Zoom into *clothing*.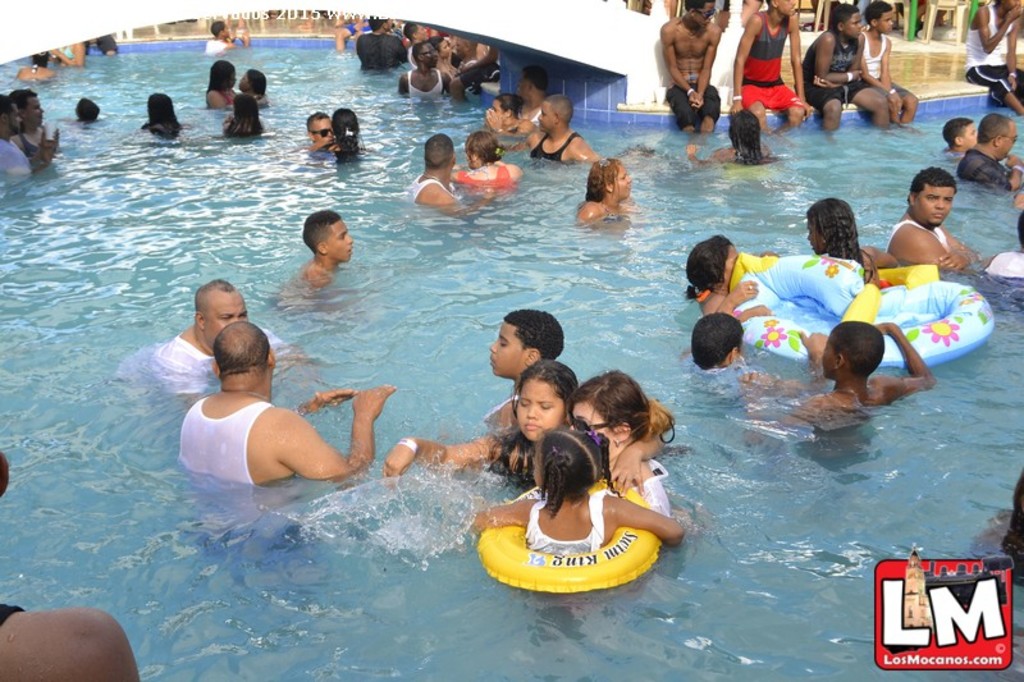
Zoom target: pyautogui.locateOnScreen(404, 61, 439, 100).
